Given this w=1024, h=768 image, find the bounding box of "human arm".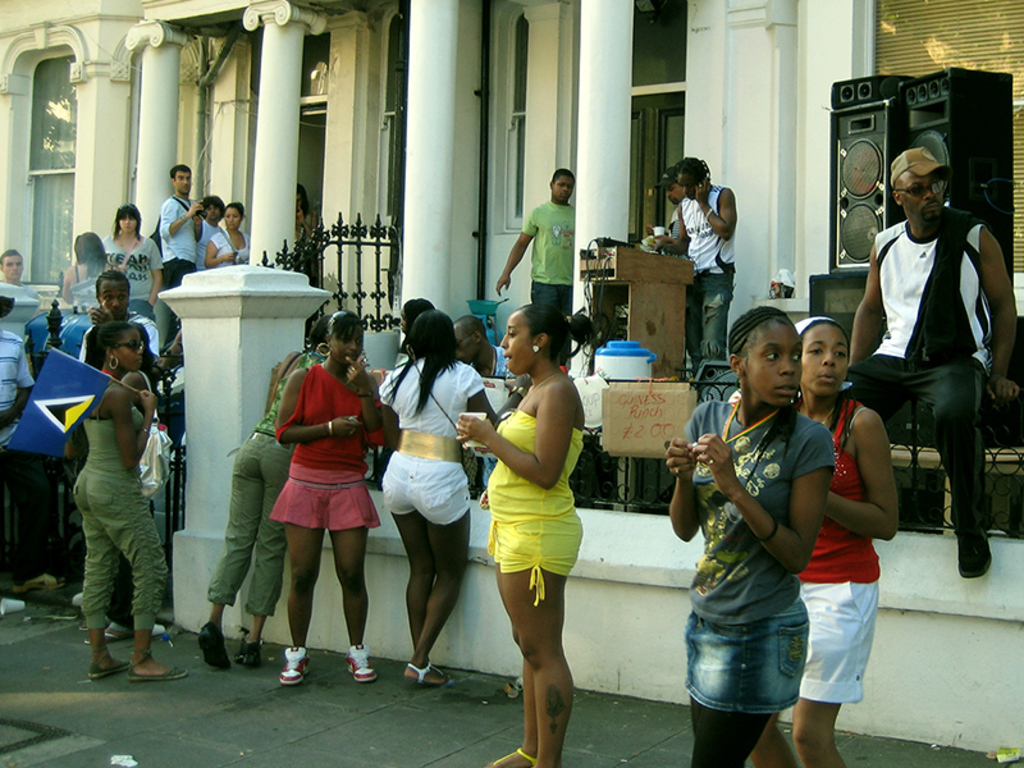
[x1=691, y1=428, x2=828, y2=581].
